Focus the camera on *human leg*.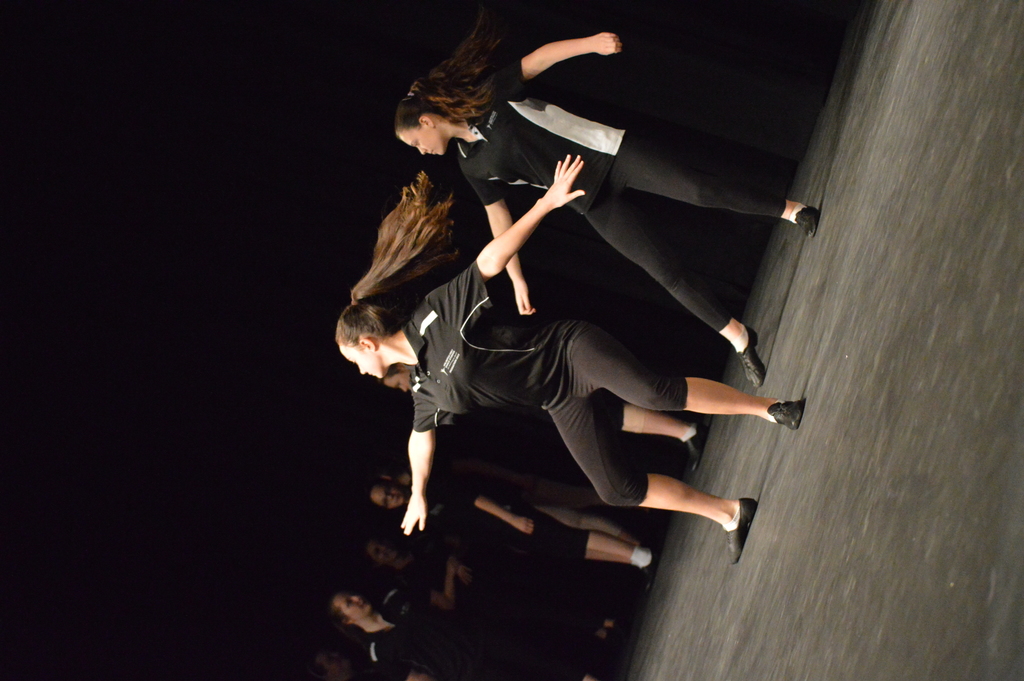
Focus region: 572:325:806:431.
